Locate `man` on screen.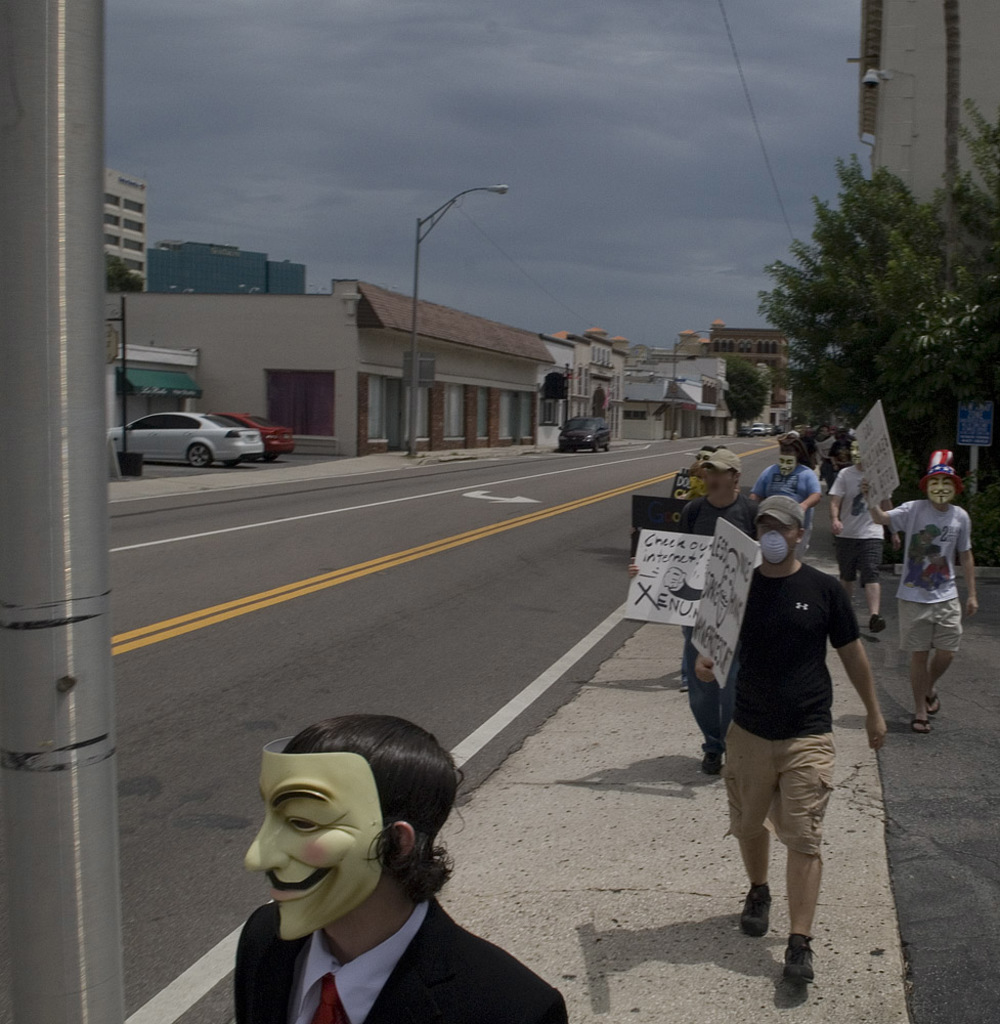
On screen at <bbox>861, 446, 982, 739</bbox>.
